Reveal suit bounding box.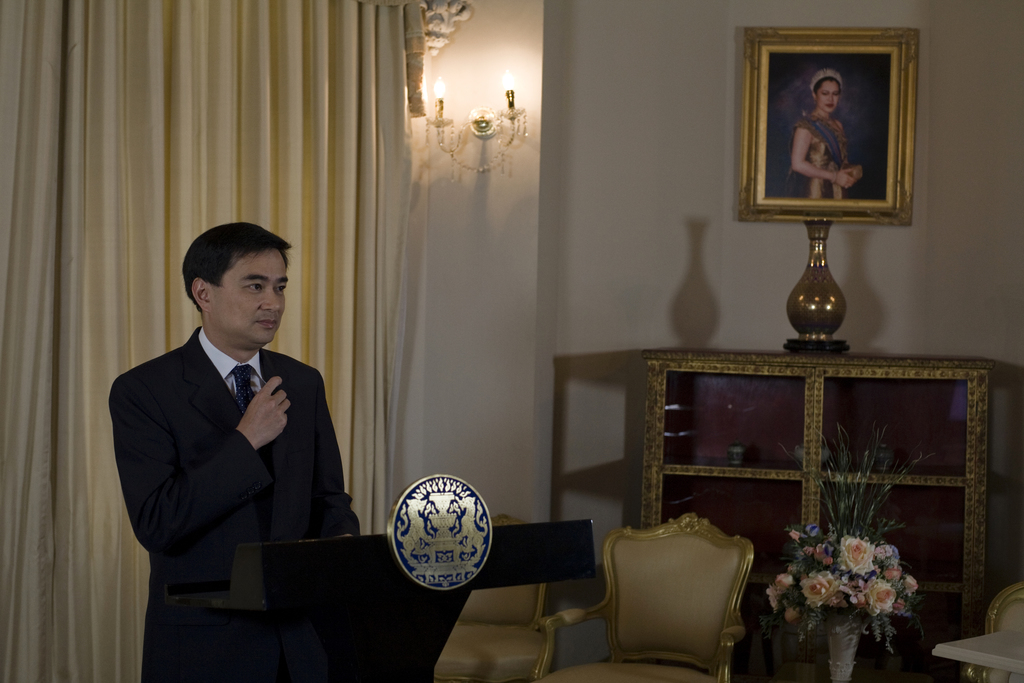
Revealed: region(95, 263, 374, 640).
